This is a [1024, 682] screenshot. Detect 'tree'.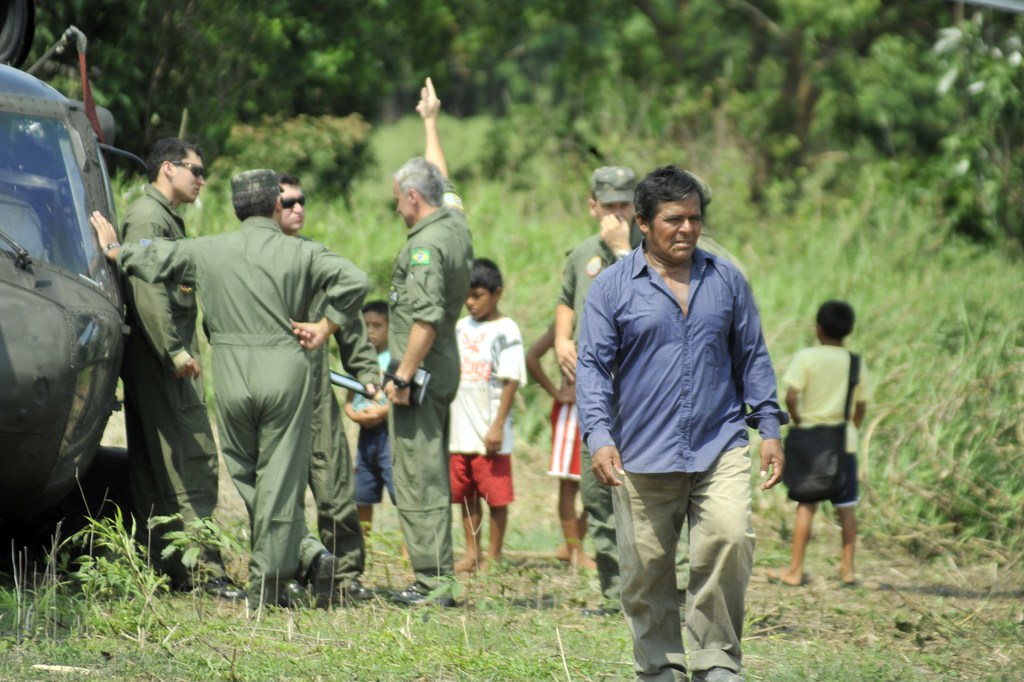
{"x1": 718, "y1": 0, "x2": 937, "y2": 202}.
